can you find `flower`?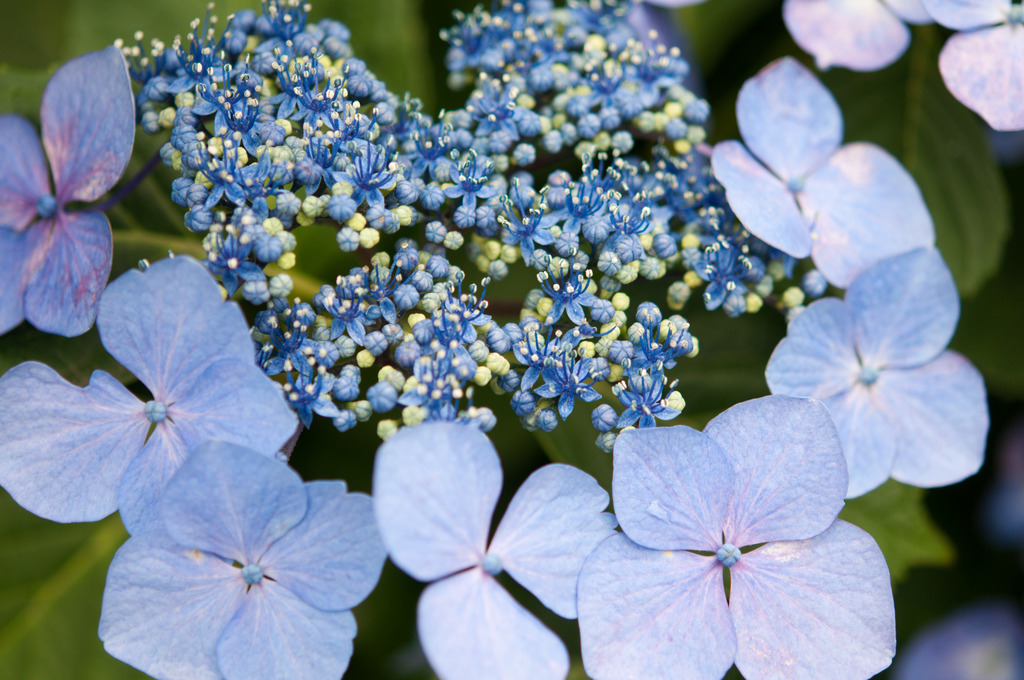
Yes, bounding box: crop(0, 256, 300, 531).
